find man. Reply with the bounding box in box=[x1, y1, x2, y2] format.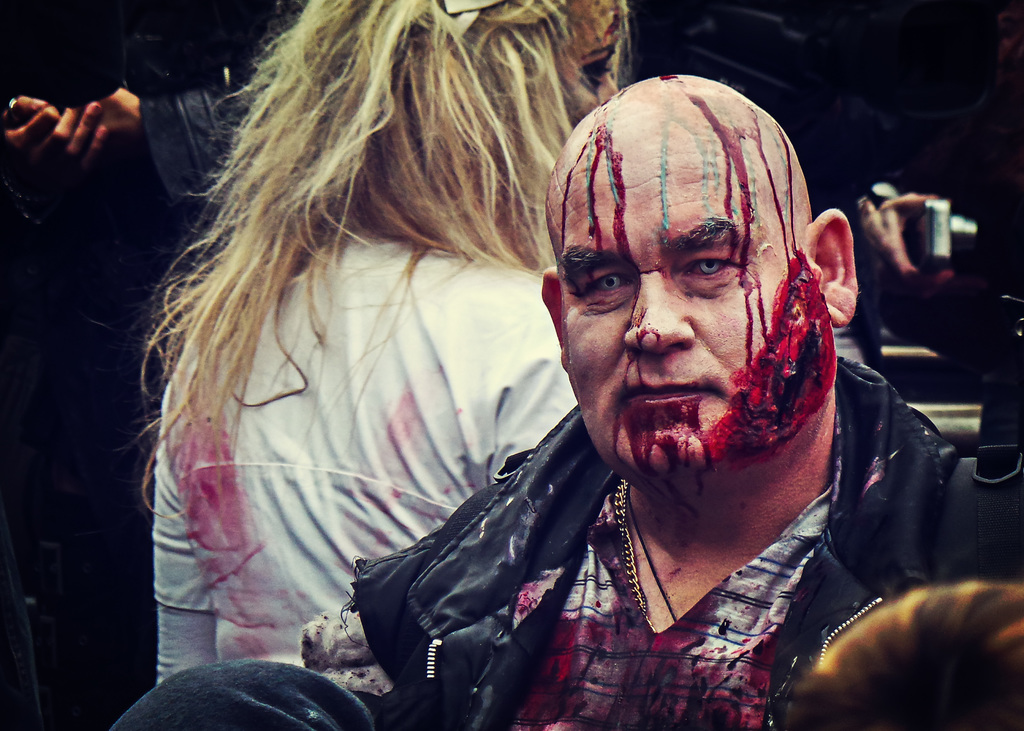
box=[298, 93, 996, 720].
